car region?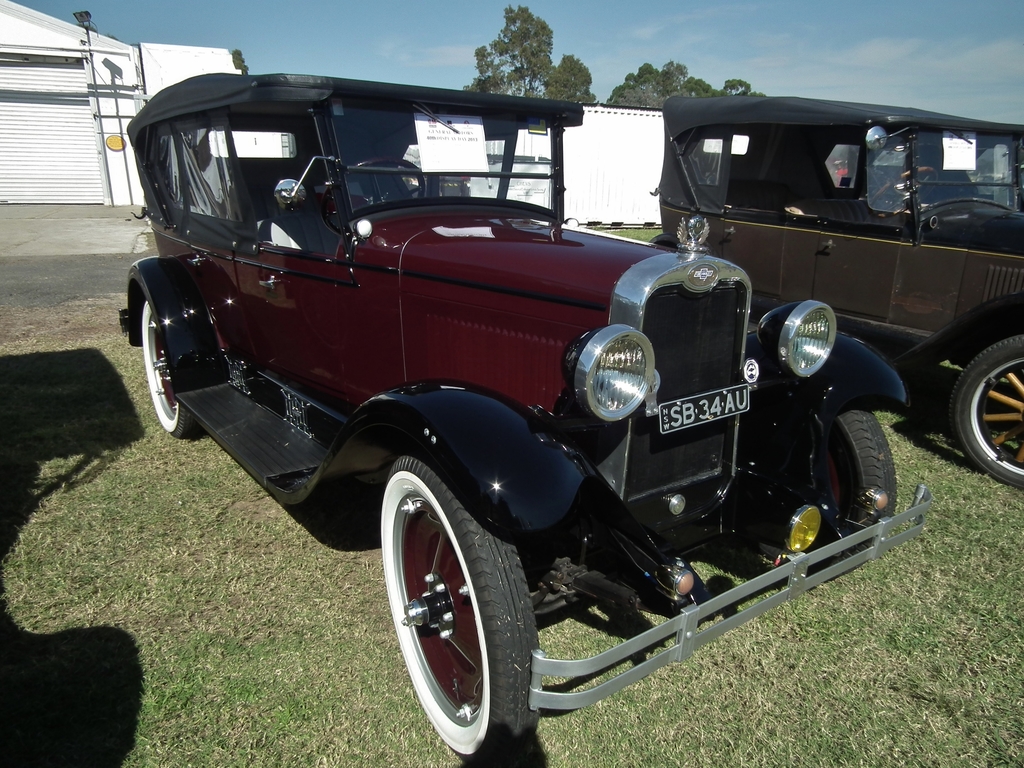
left=122, top=69, right=935, bottom=767
